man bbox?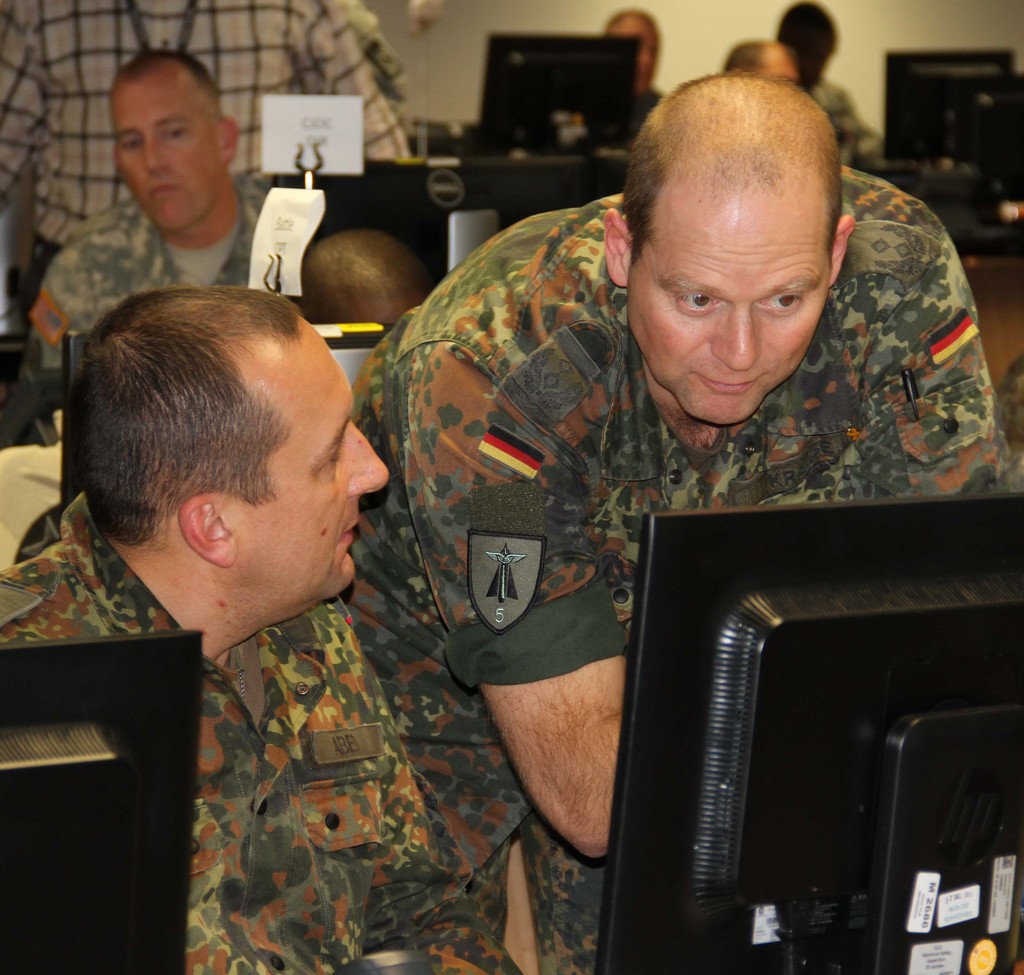
[772,4,883,174]
